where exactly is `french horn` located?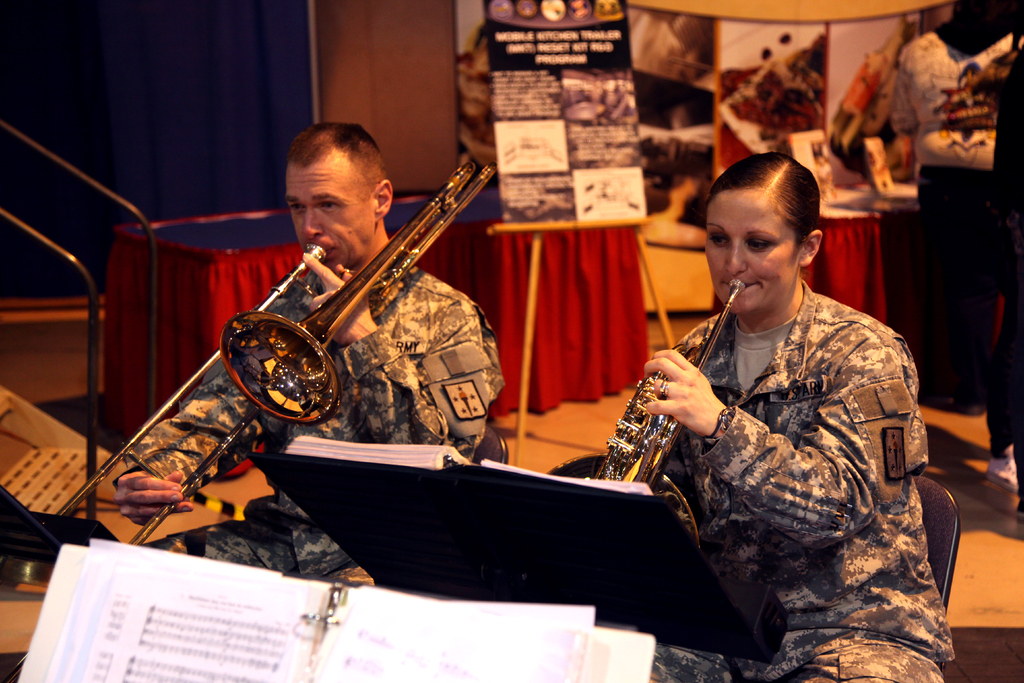
Its bounding box is box=[109, 169, 514, 470].
